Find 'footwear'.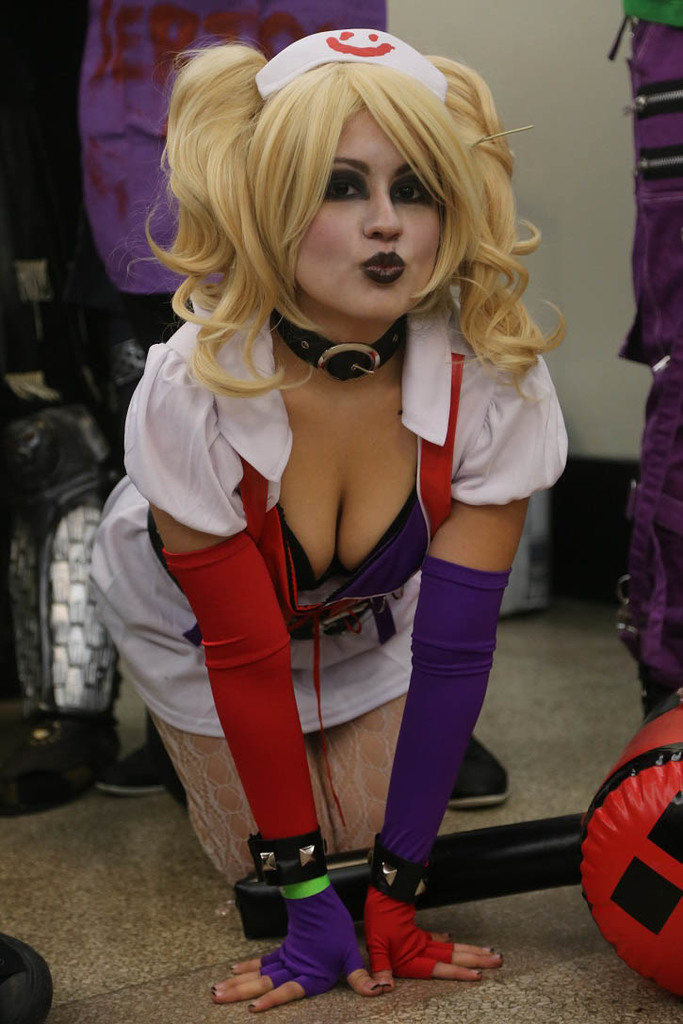
[445,733,519,809].
